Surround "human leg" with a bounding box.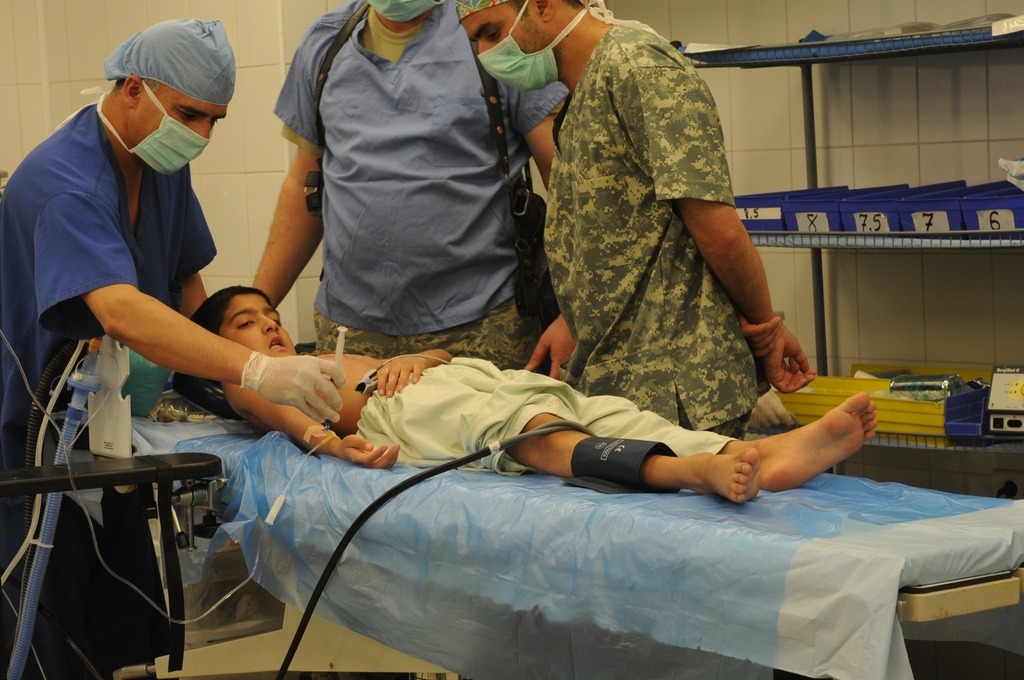
(430,360,880,488).
